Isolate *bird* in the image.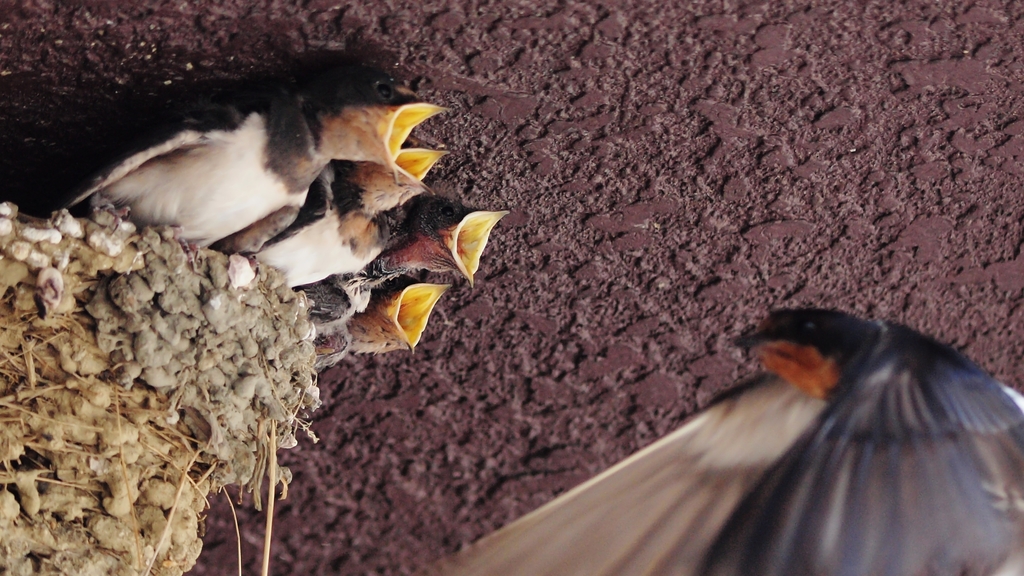
Isolated region: l=0, t=65, r=455, b=251.
